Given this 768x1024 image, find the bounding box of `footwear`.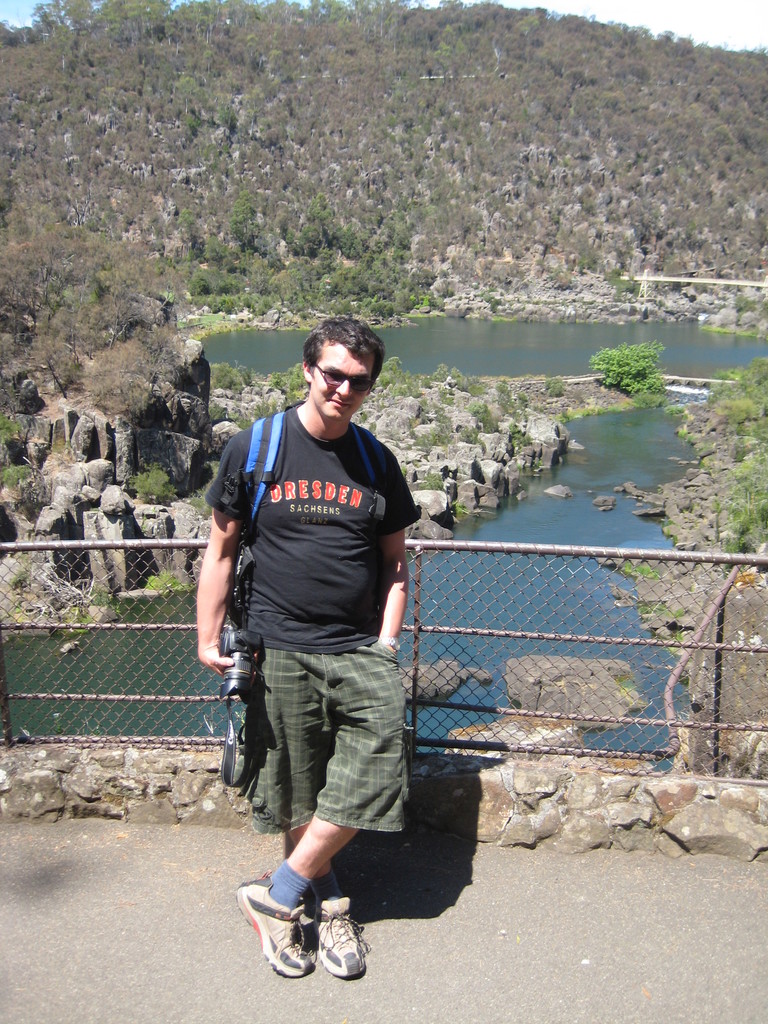
pyautogui.locateOnScreen(312, 884, 369, 984).
